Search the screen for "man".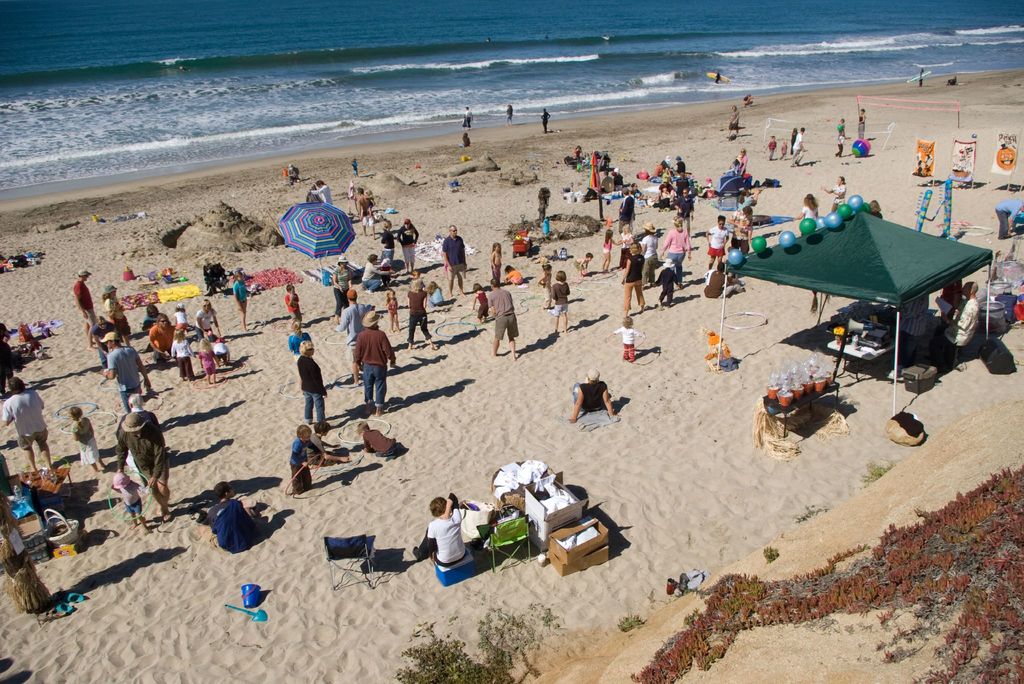
Found at box=[286, 165, 300, 185].
